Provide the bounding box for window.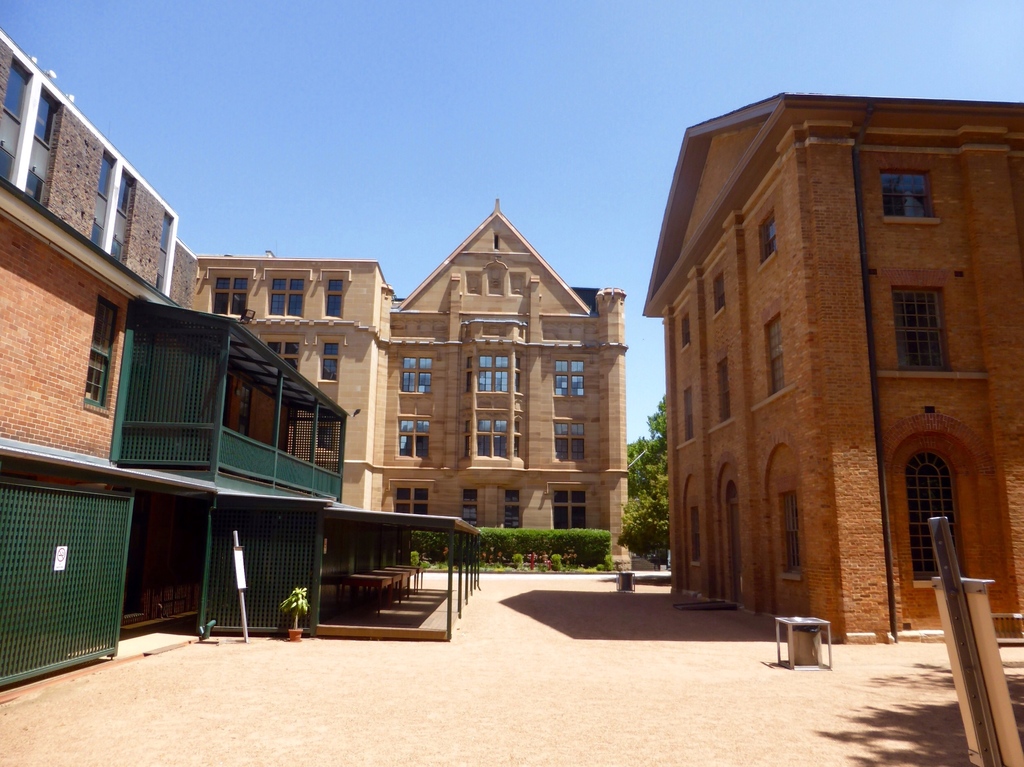
<region>905, 425, 975, 584</region>.
